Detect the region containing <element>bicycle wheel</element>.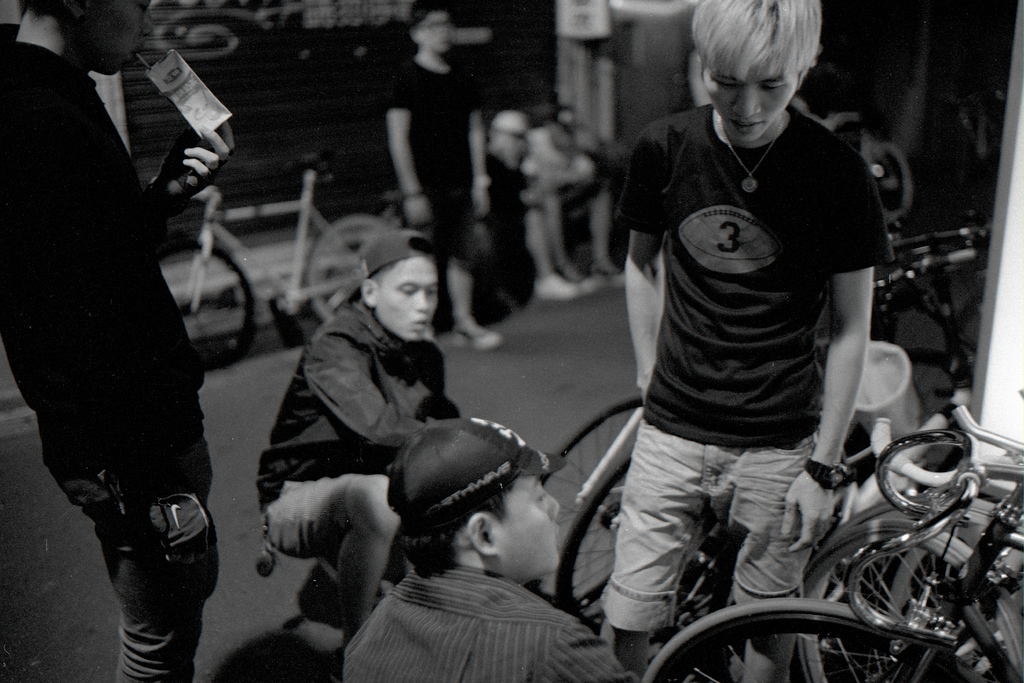
bbox=[639, 604, 987, 682].
